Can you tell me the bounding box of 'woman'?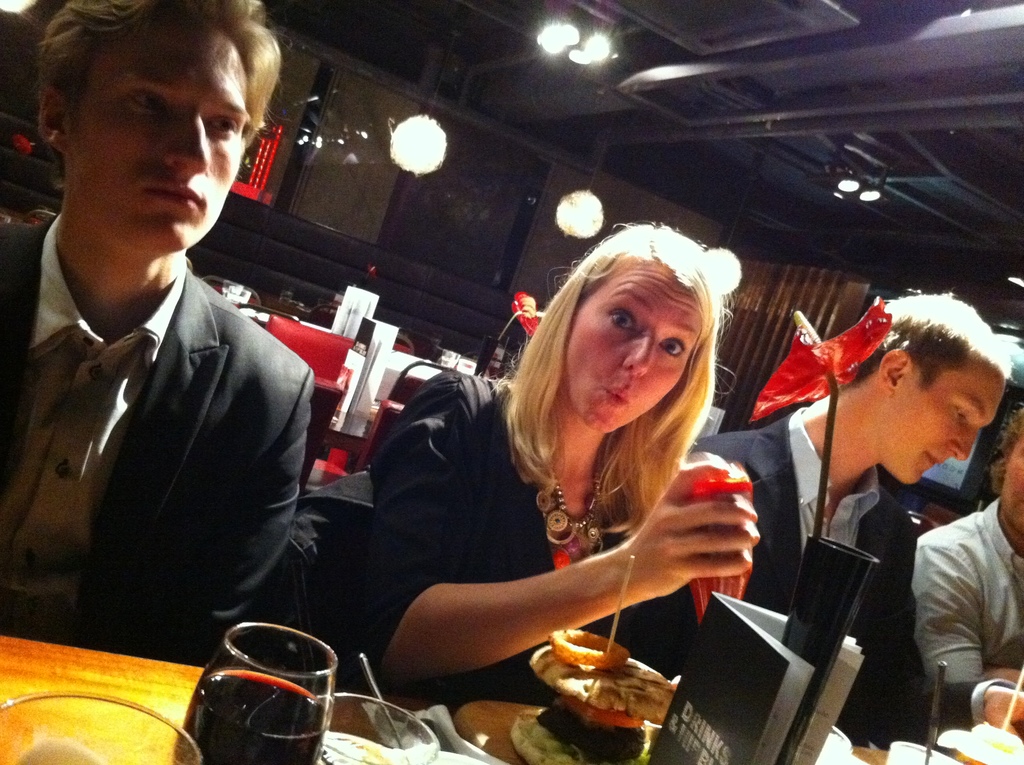
349,224,787,723.
